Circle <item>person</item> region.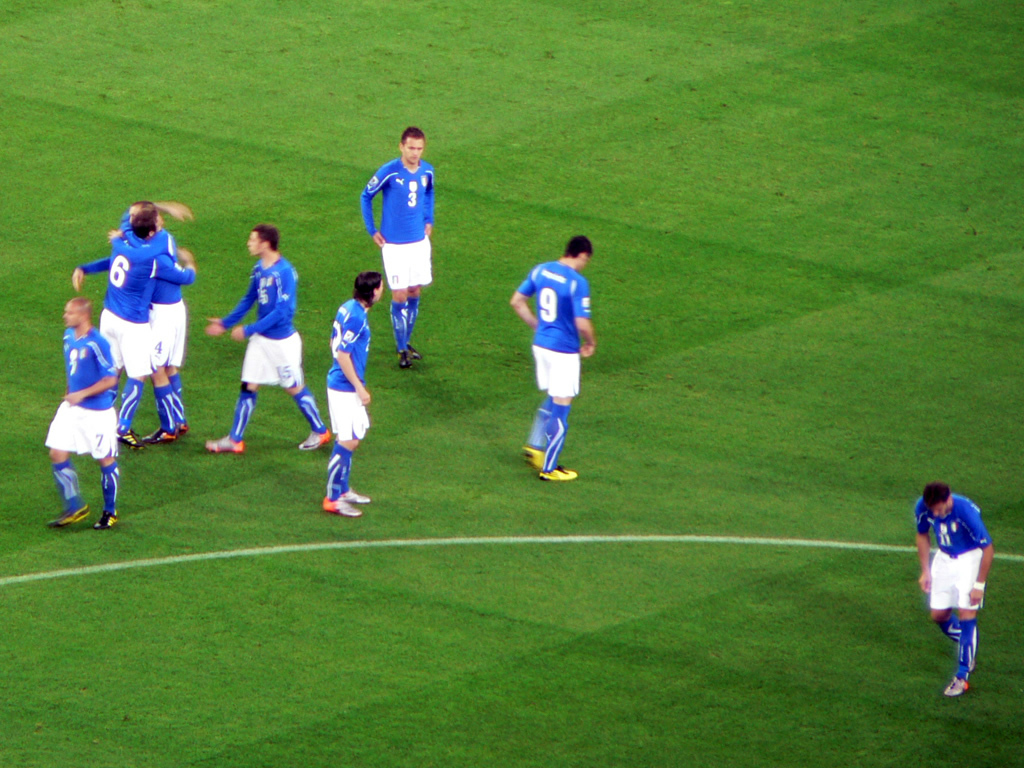
Region: BBox(98, 210, 199, 450).
